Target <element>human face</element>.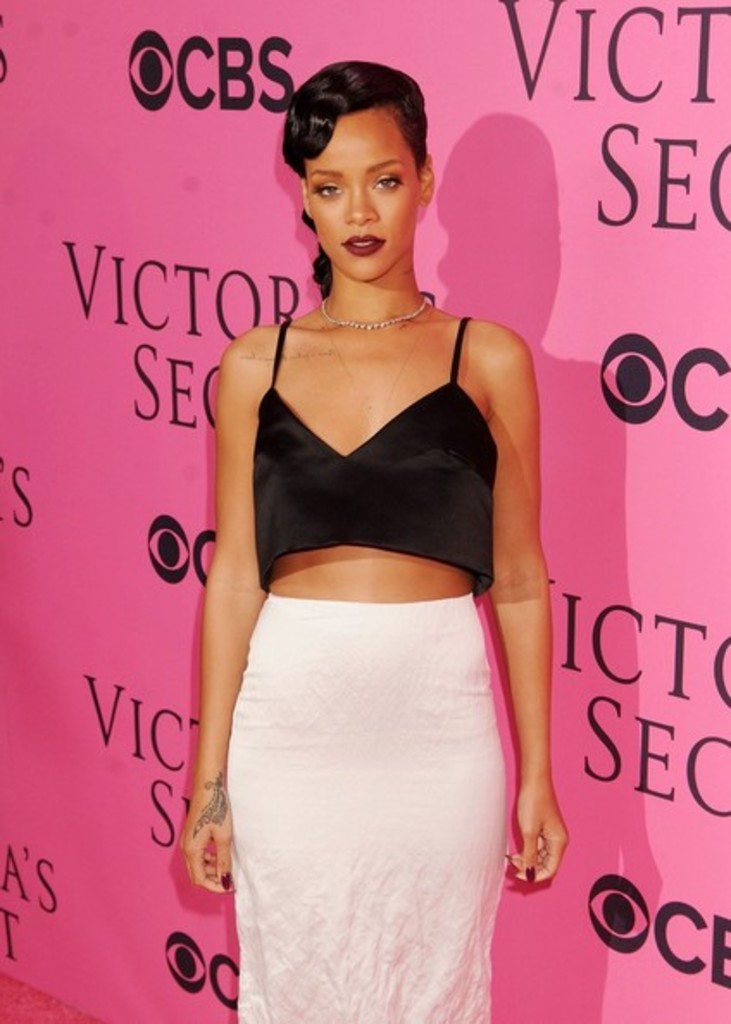
Target region: locate(303, 114, 415, 281).
